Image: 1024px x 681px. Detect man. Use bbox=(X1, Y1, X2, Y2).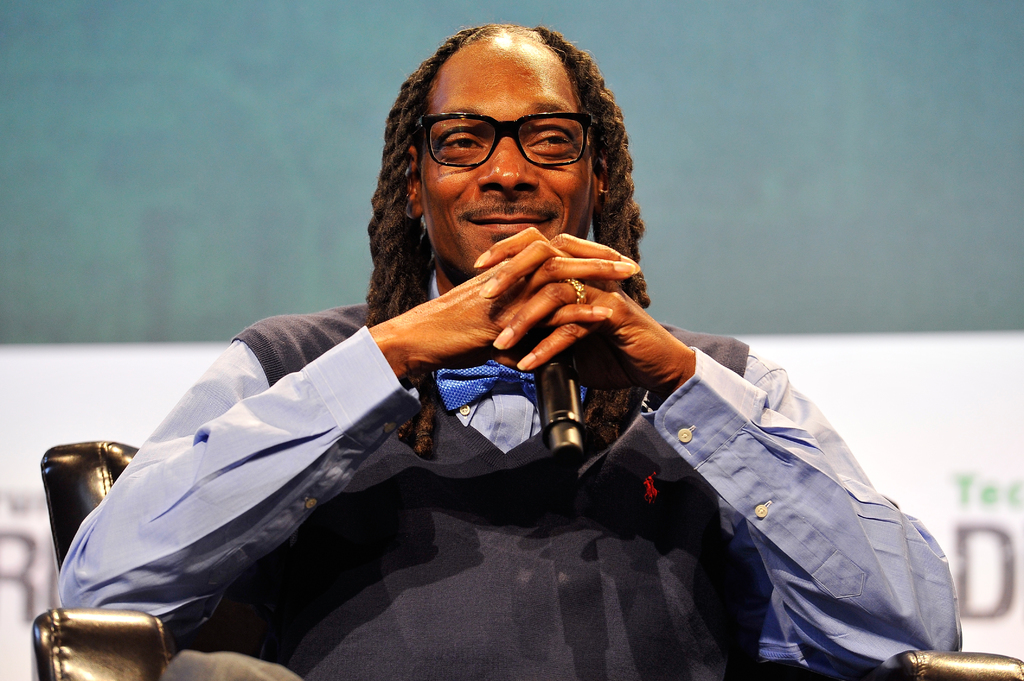
bbox=(99, 60, 854, 680).
